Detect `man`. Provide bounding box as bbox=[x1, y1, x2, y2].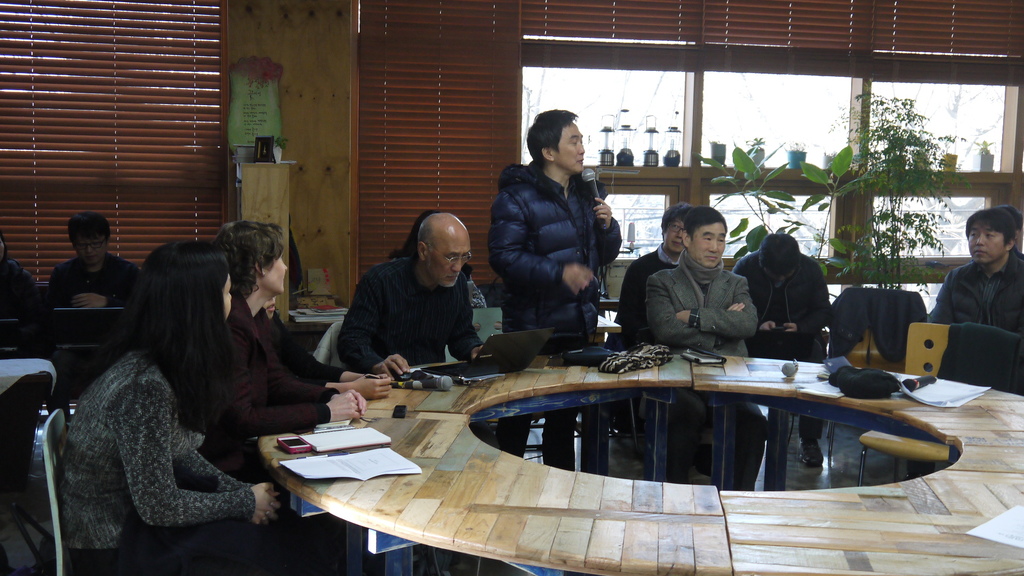
bbox=[334, 207, 486, 382].
